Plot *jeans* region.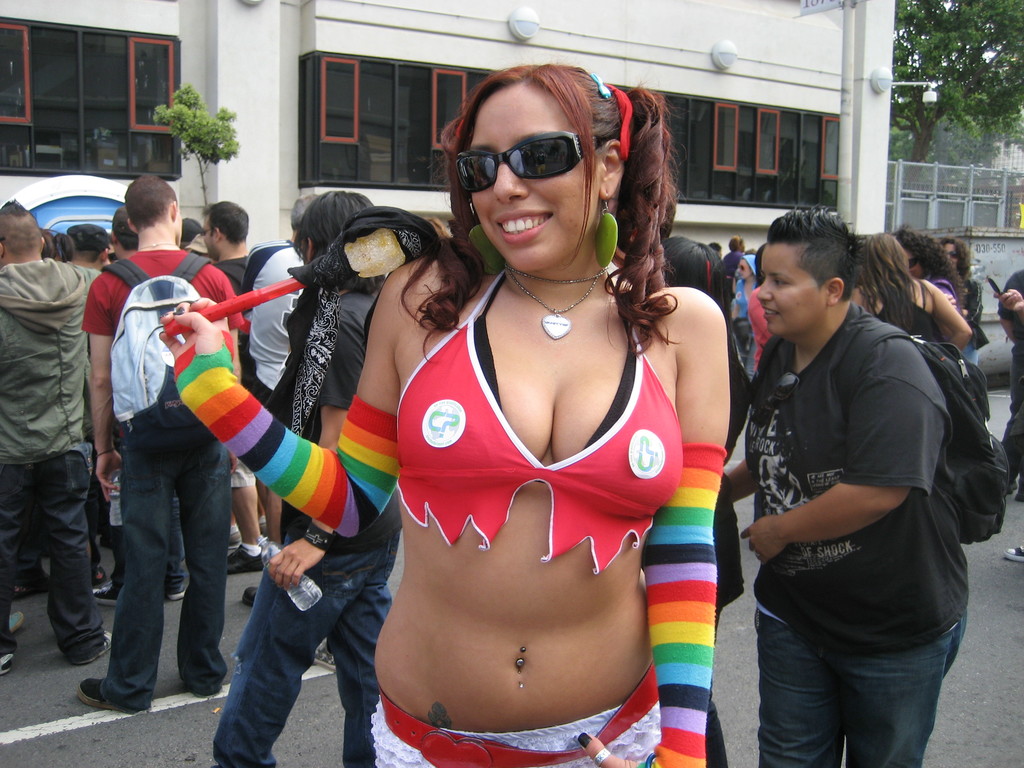
Plotted at left=207, top=556, right=391, bottom=752.
